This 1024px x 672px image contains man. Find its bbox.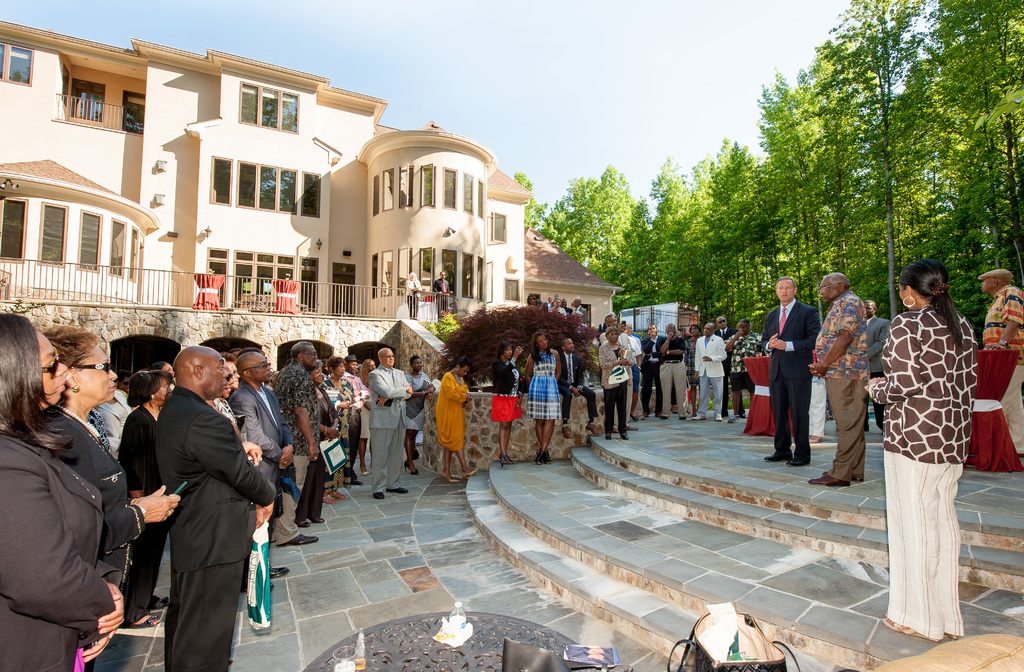
locate(368, 347, 412, 496).
